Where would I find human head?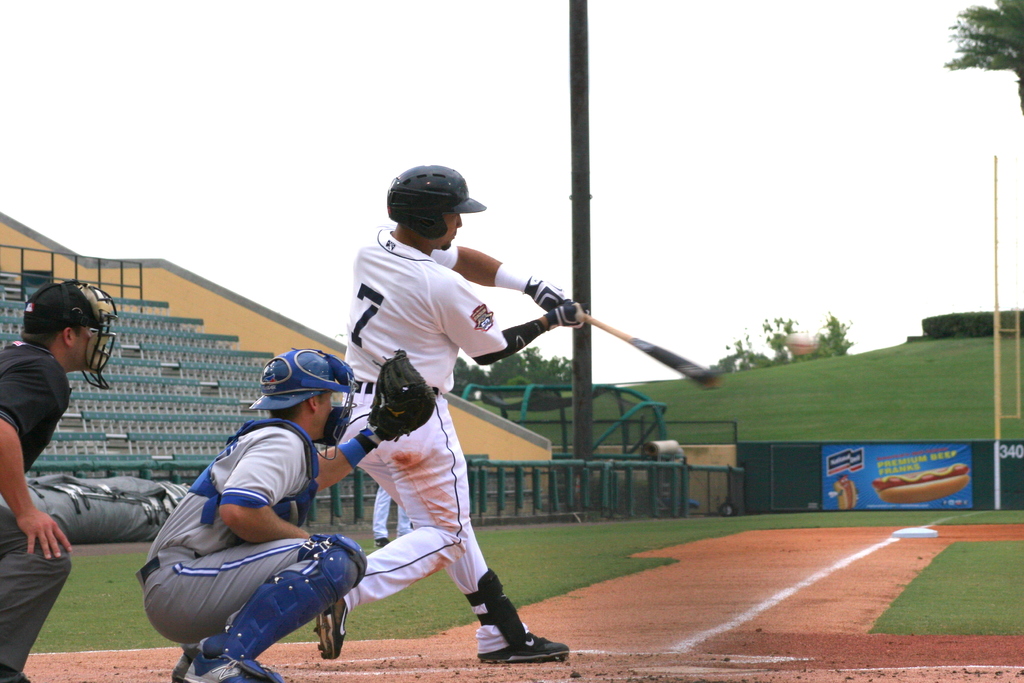
At 20, 286, 108, 384.
